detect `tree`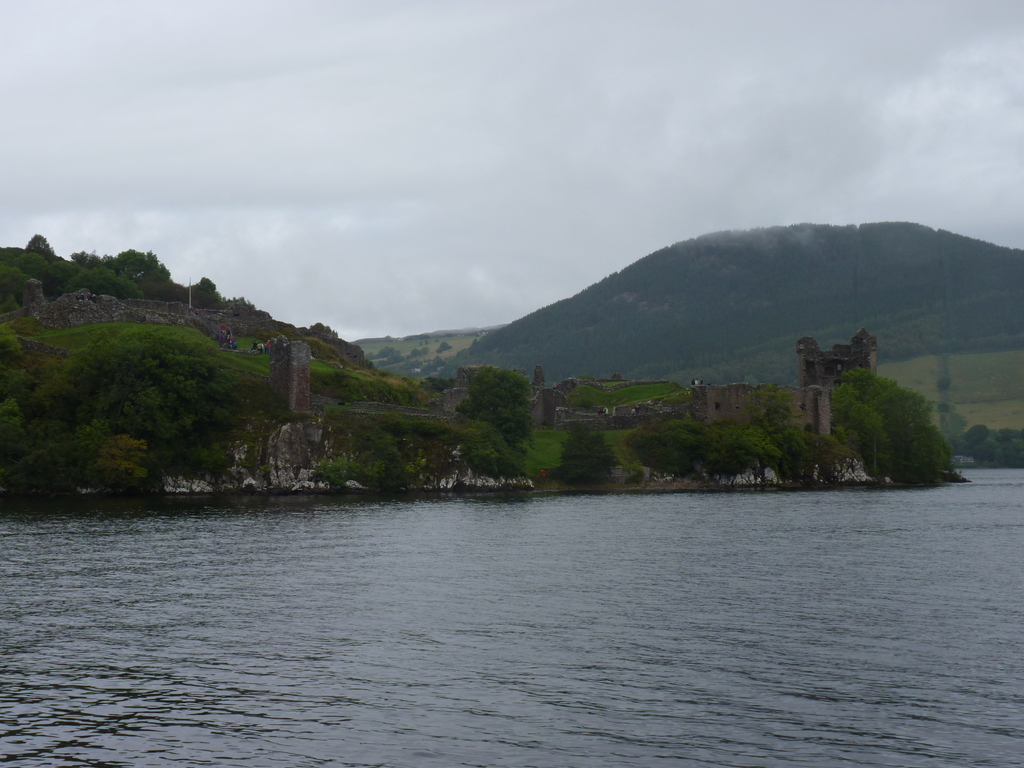
left=738, top=381, right=796, bottom=488
